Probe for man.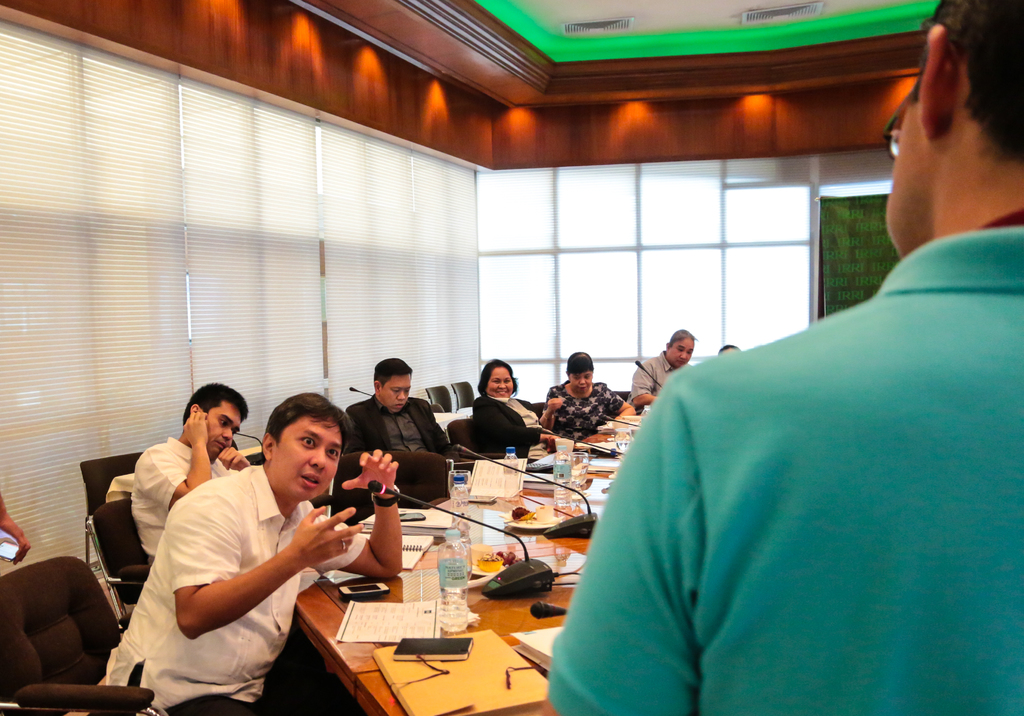
Probe result: (x1=541, y1=0, x2=1023, y2=715).
